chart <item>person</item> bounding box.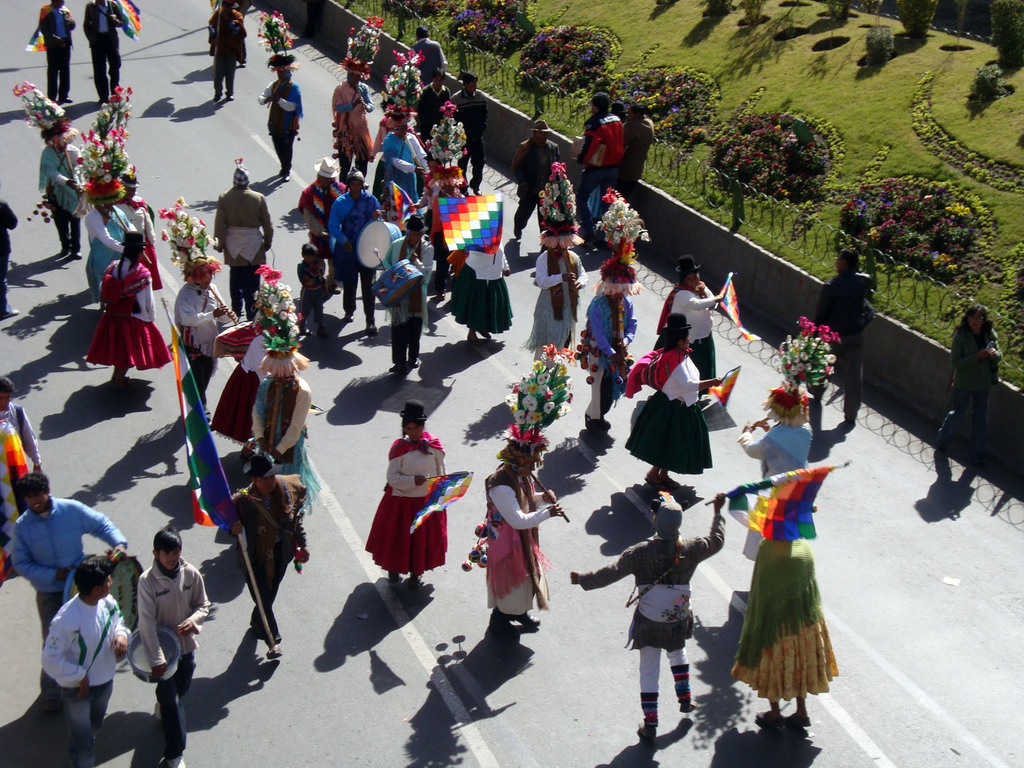
Charted: (223, 447, 310, 662).
